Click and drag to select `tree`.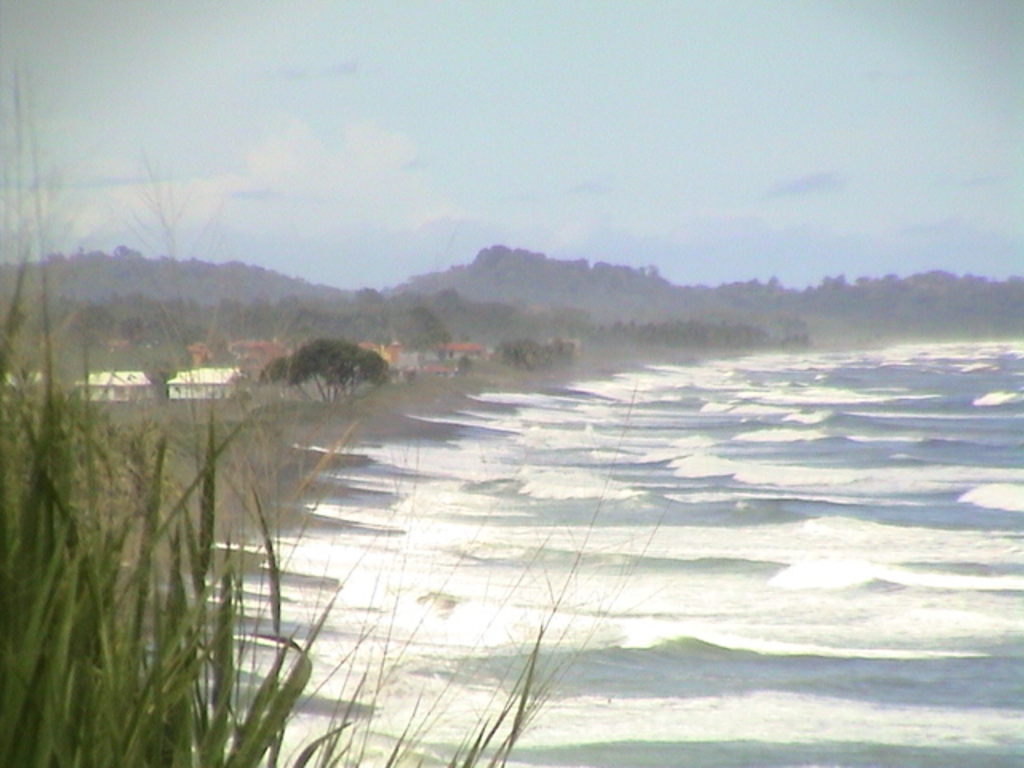
Selection: pyautogui.locateOnScreen(307, 298, 328, 330).
